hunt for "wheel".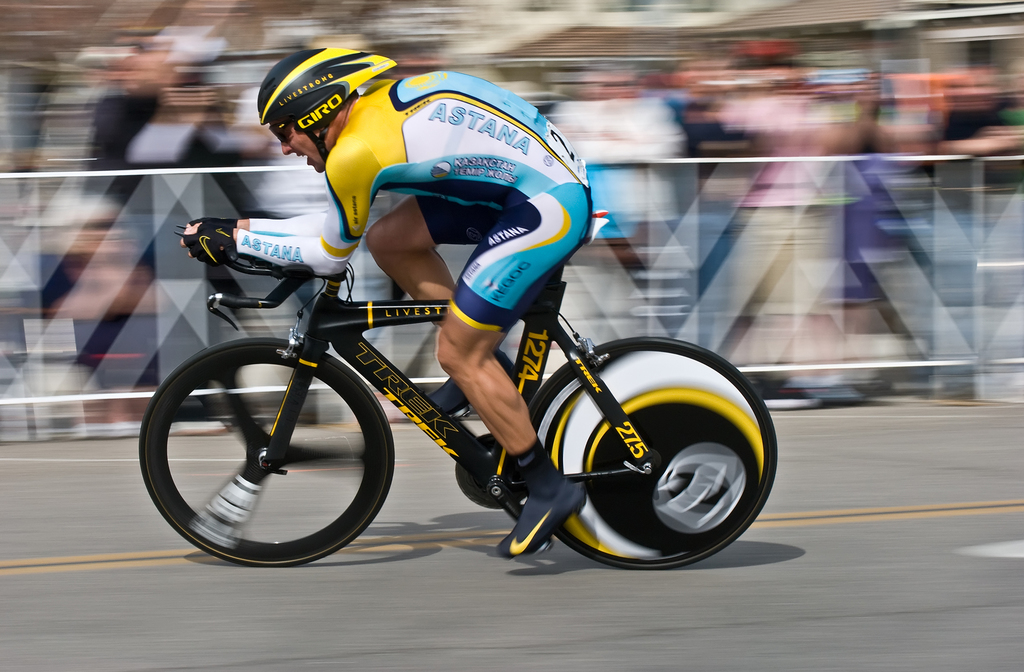
Hunted down at box=[530, 335, 776, 572].
